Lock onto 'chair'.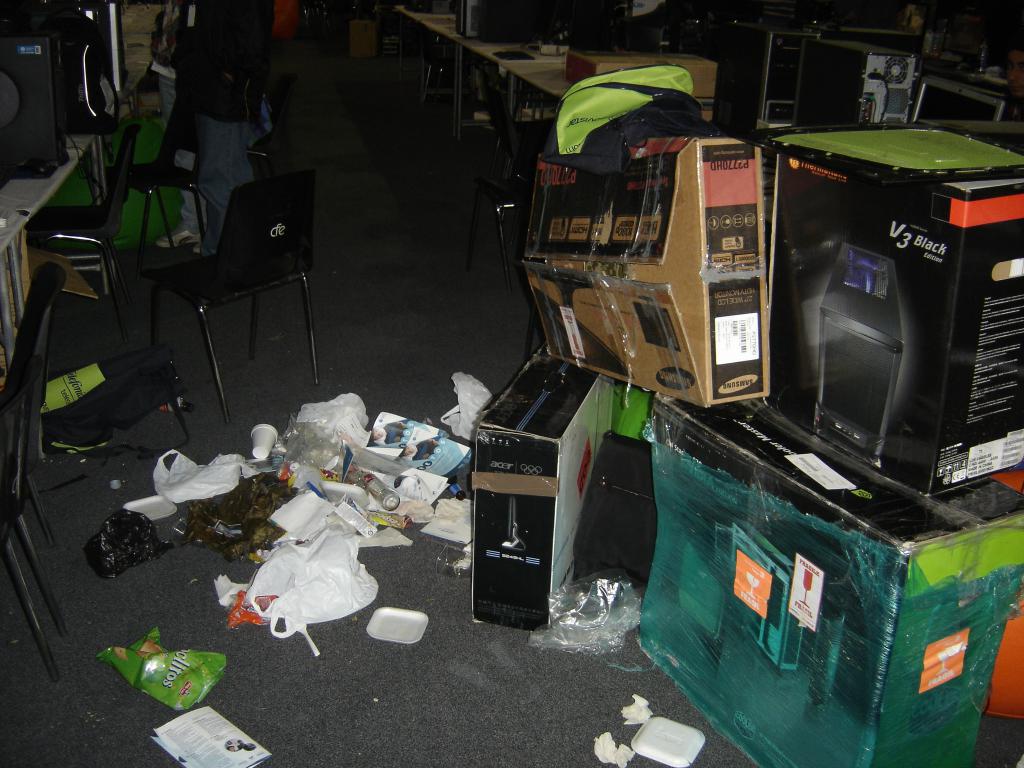
Locked: [x1=143, y1=80, x2=221, y2=261].
